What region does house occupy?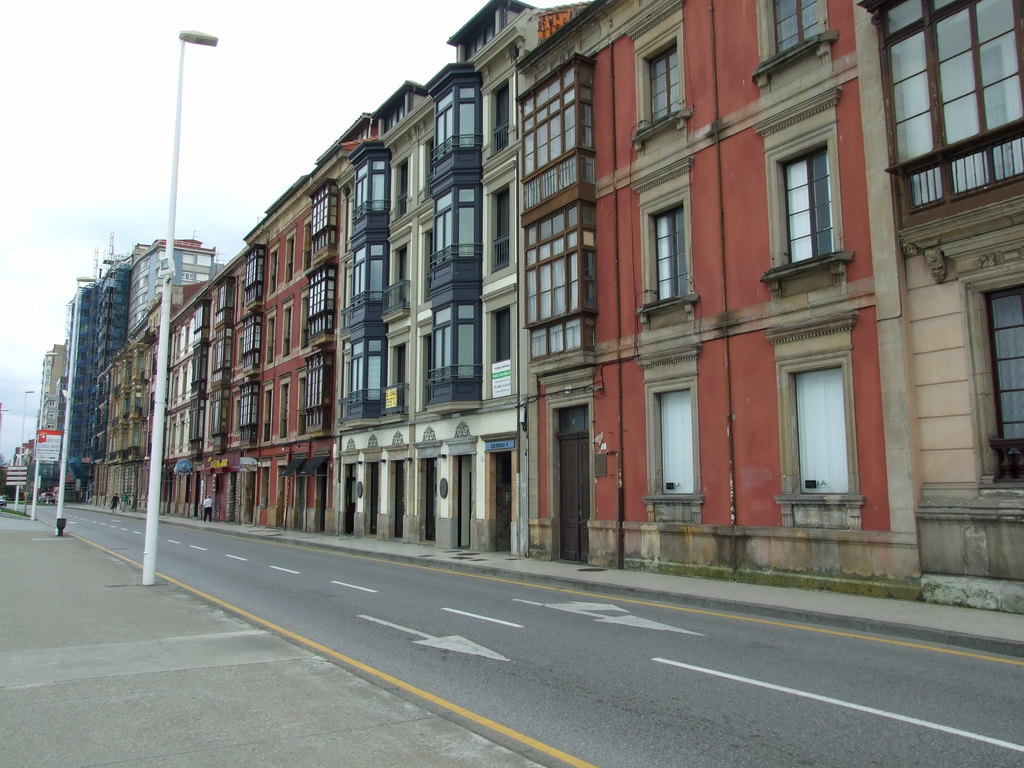
90 317 159 509.
